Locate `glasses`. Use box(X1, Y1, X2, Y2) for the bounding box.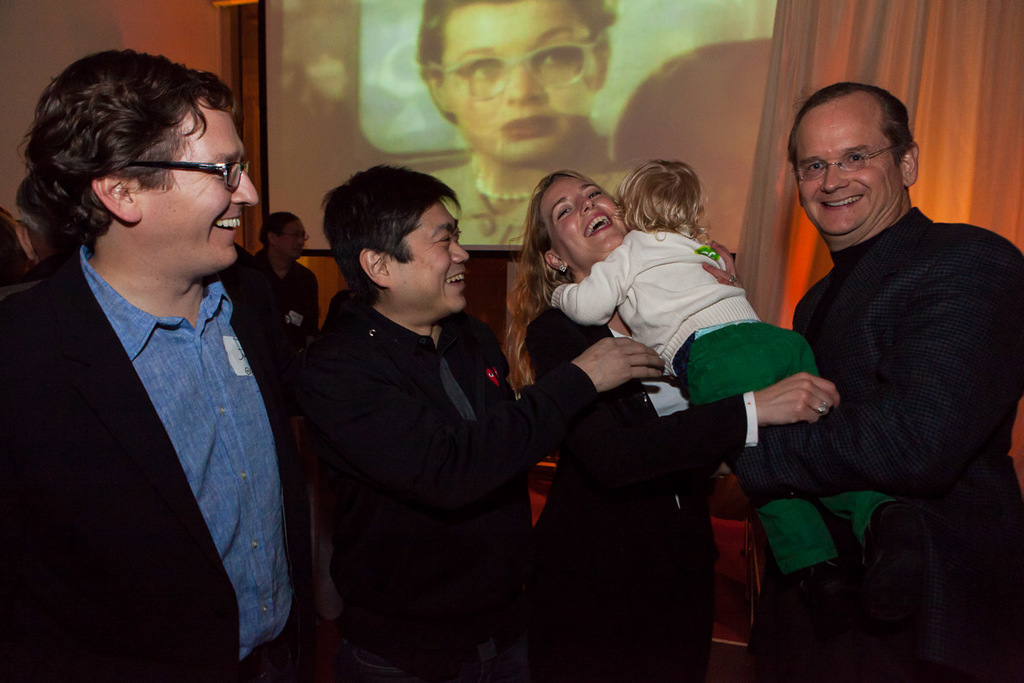
box(428, 29, 609, 103).
